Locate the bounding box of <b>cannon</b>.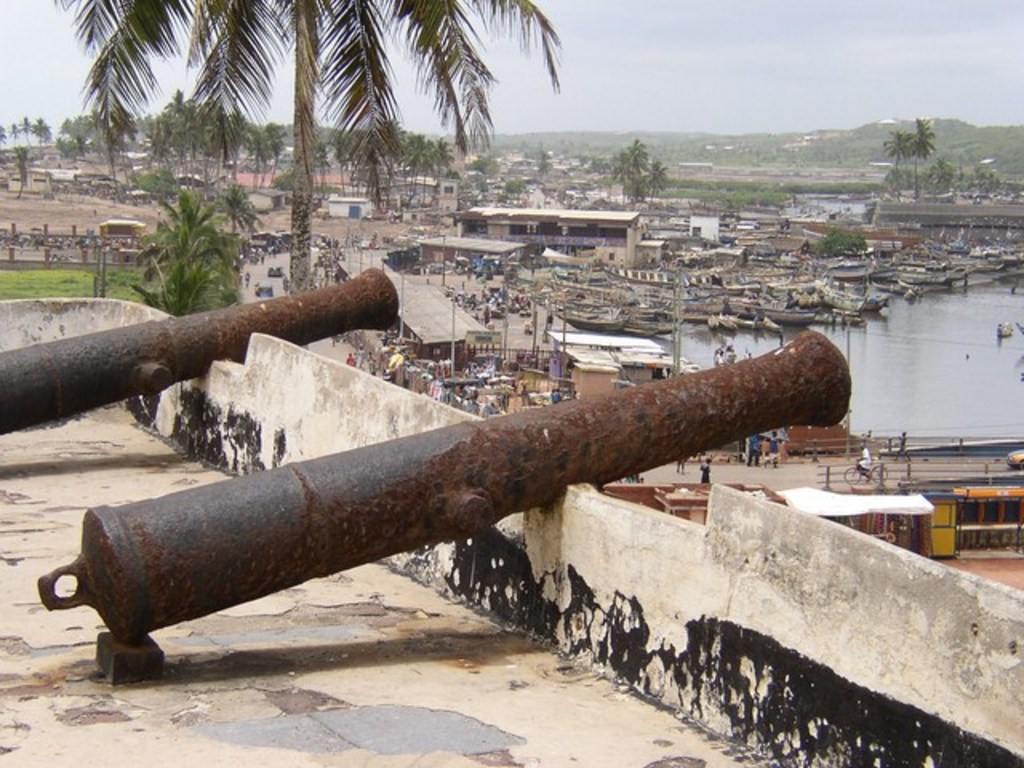
Bounding box: {"x1": 0, "y1": 261, "x2": 402, "y2": 430}.
